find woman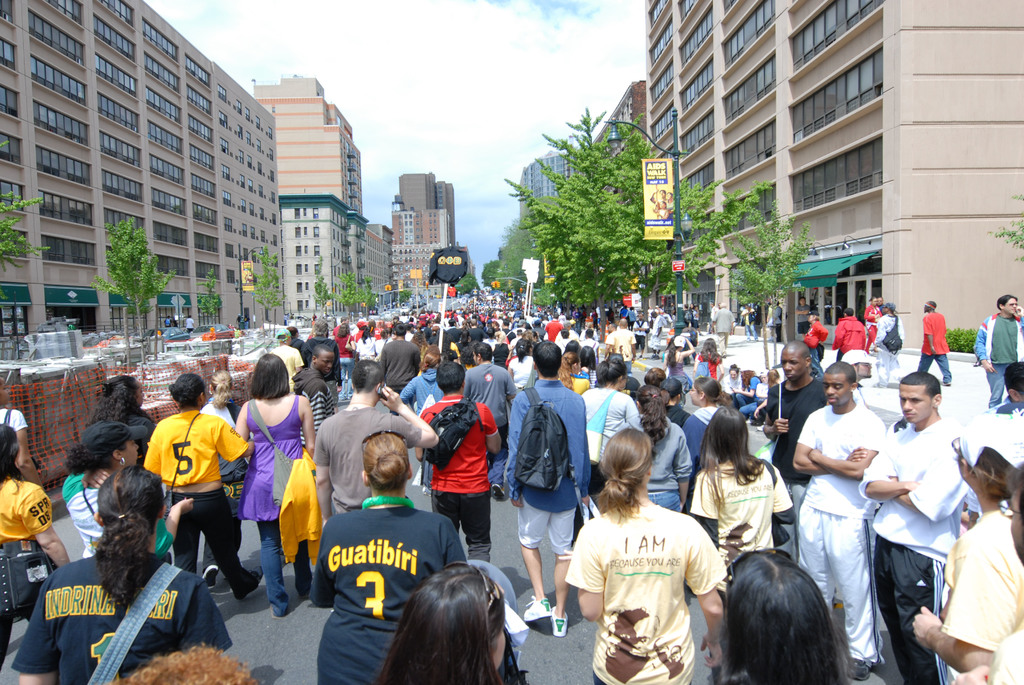
[577, 343, 607, 387]
